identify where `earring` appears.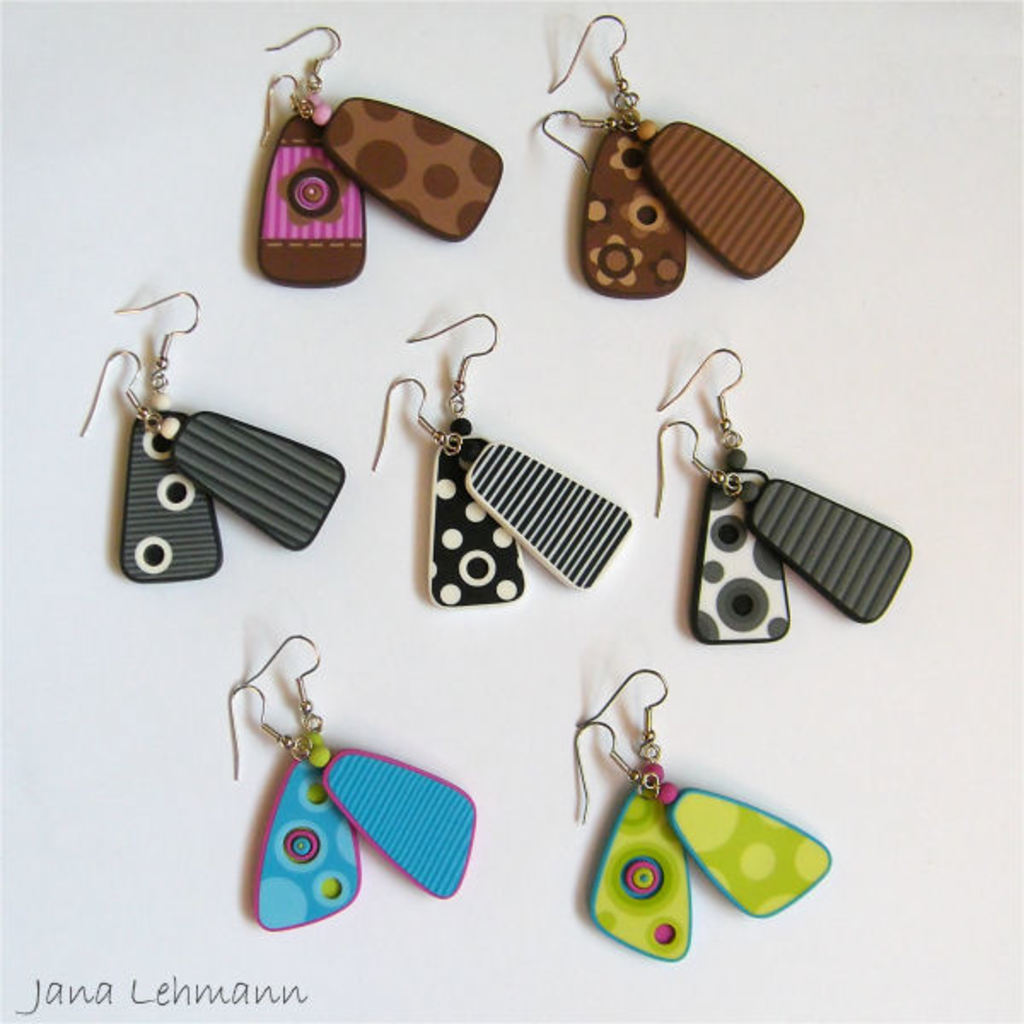
Appears at (x1=647, y1=418, x2=915, y2=626).
